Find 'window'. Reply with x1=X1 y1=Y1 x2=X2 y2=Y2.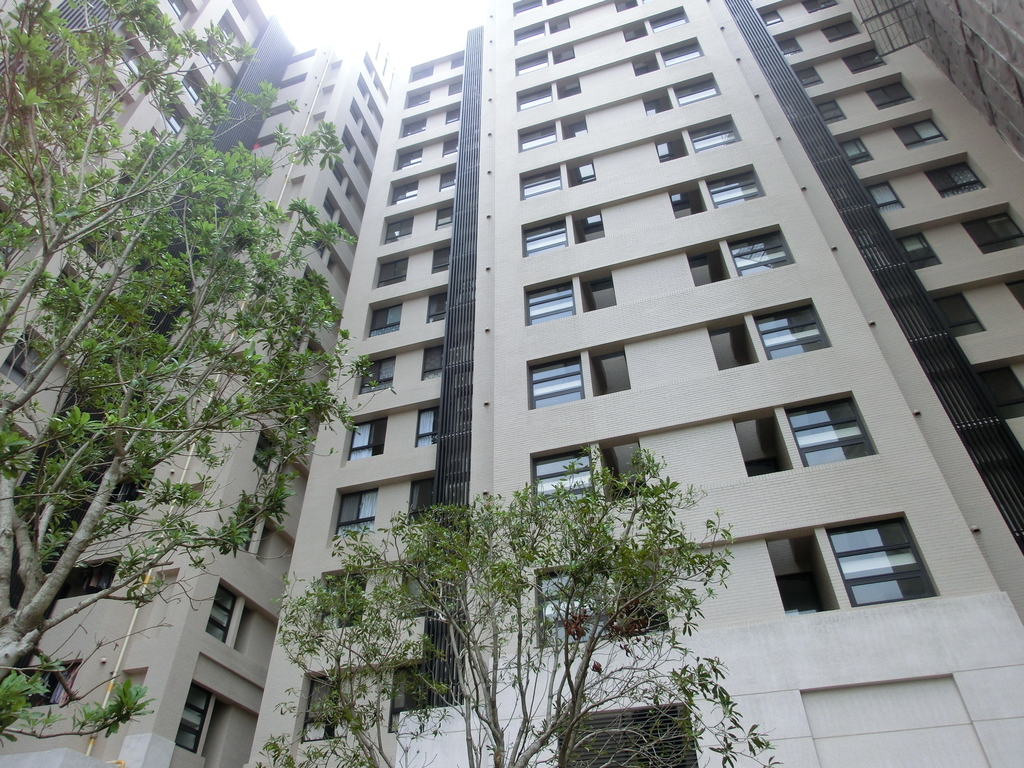
x1=374 y1=257 x2=412 y2=288.
